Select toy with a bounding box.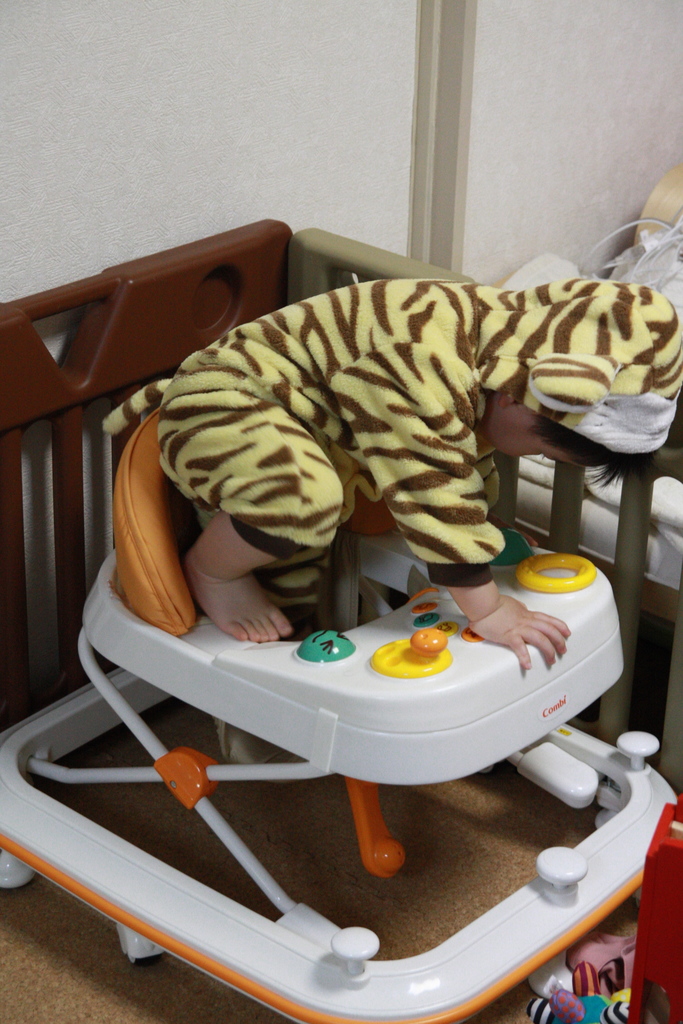
left=294, top=636, right=363, bottom=676.
